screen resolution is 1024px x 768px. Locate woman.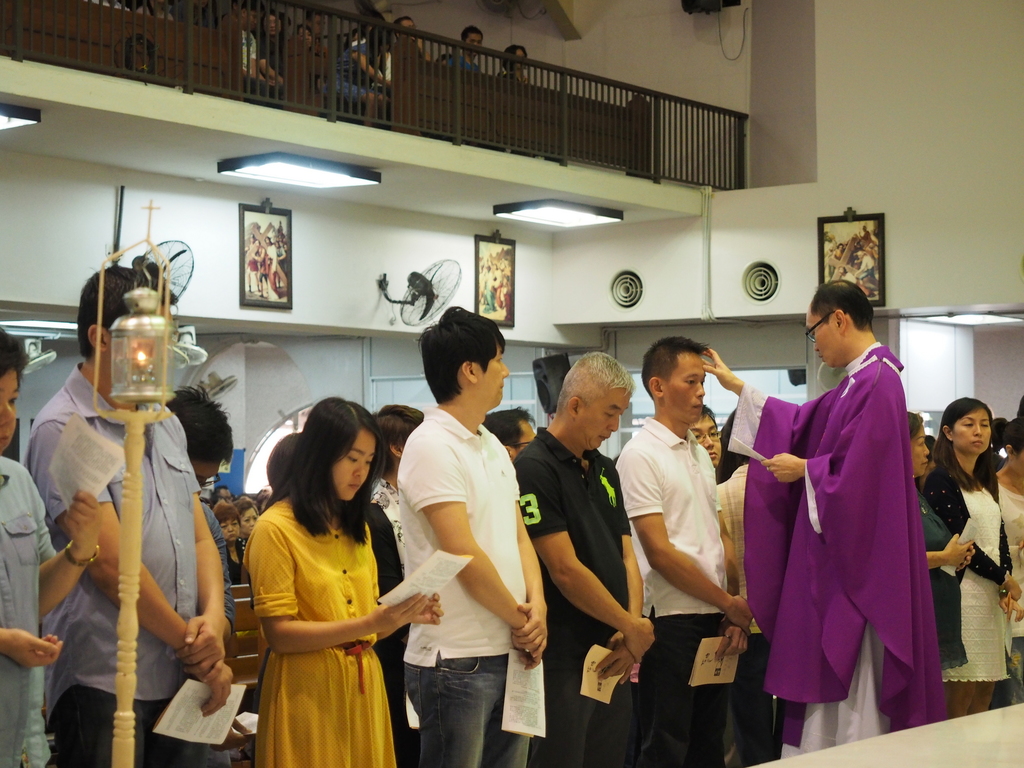
rect(0, 330, 118, 767).
